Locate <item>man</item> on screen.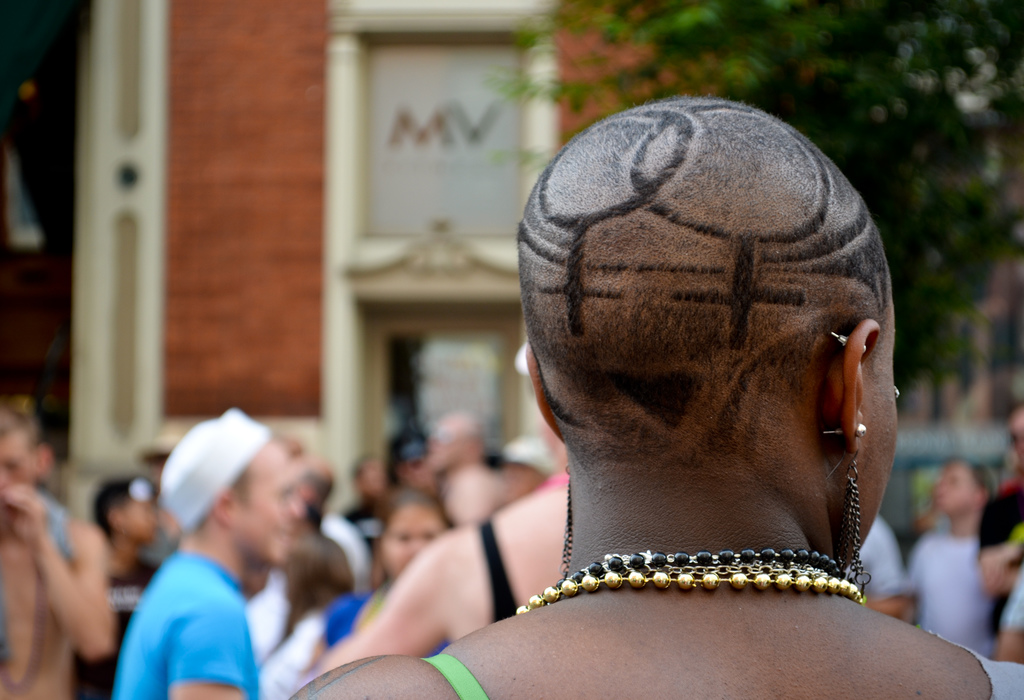
On screen at Rect(270, 455, 358, 651).
